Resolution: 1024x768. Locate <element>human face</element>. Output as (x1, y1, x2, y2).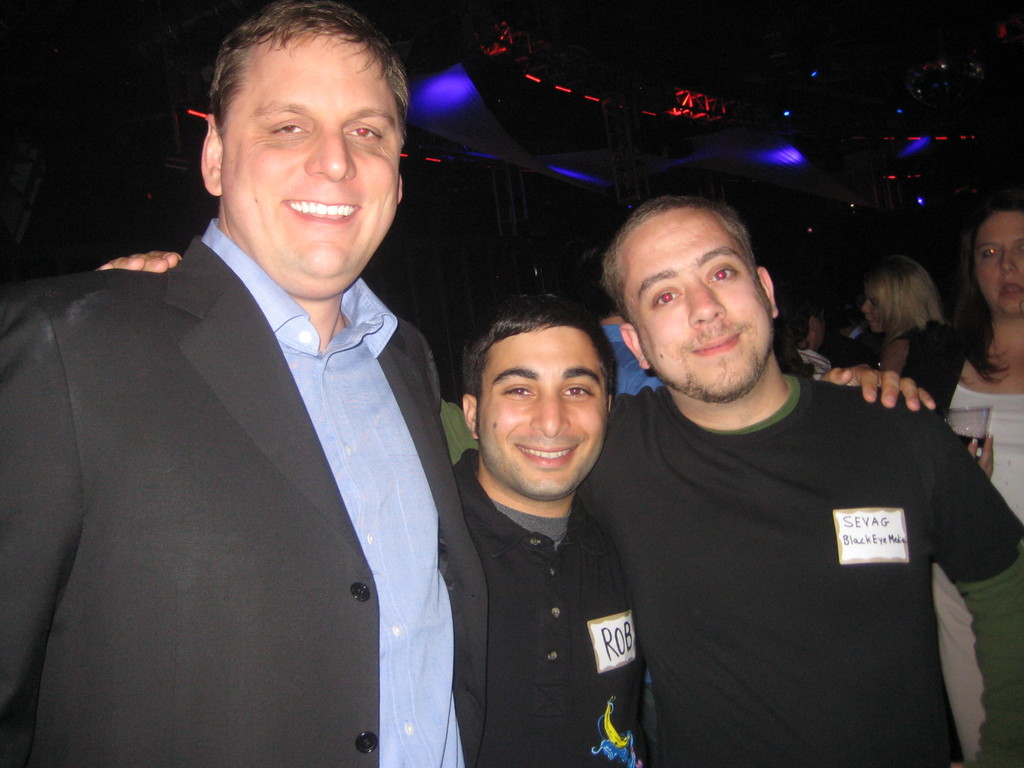
(219, 27, 403, 294).
